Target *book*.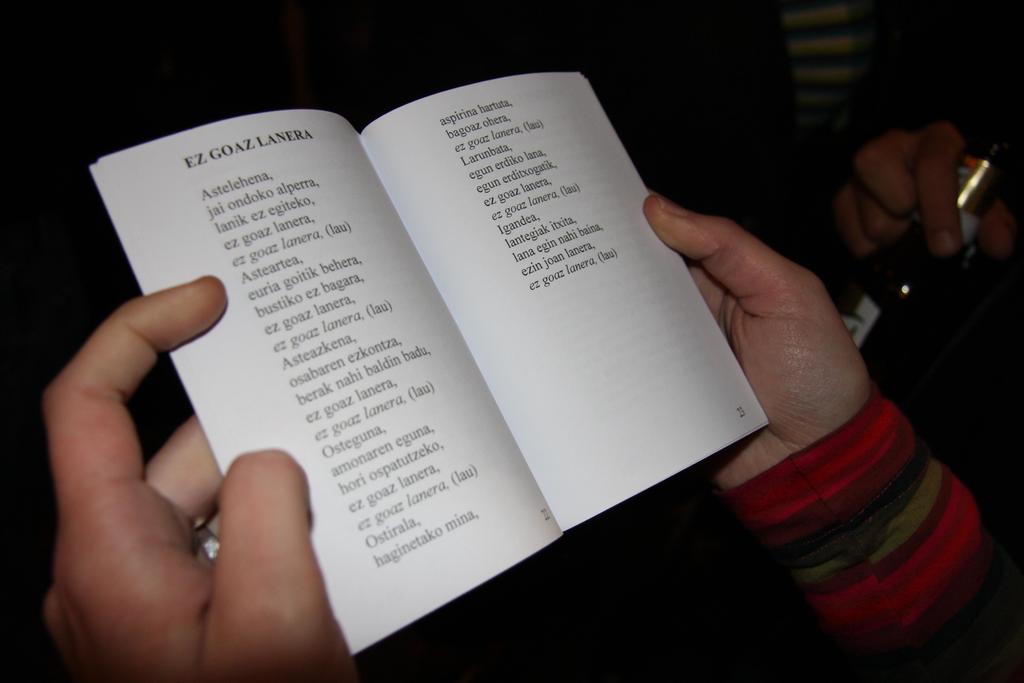
Target region: x1=89, y1=111, x2=771, y2=655.
